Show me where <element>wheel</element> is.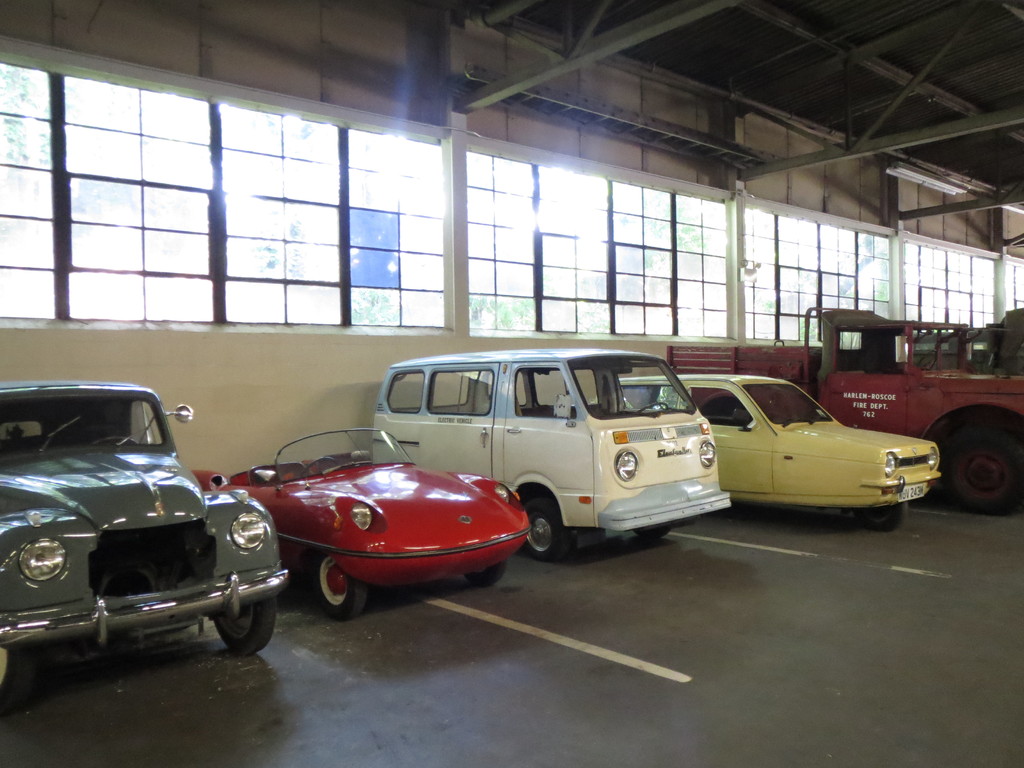
<element>wheel</element> is at <box>83,426,138,442</box>.
